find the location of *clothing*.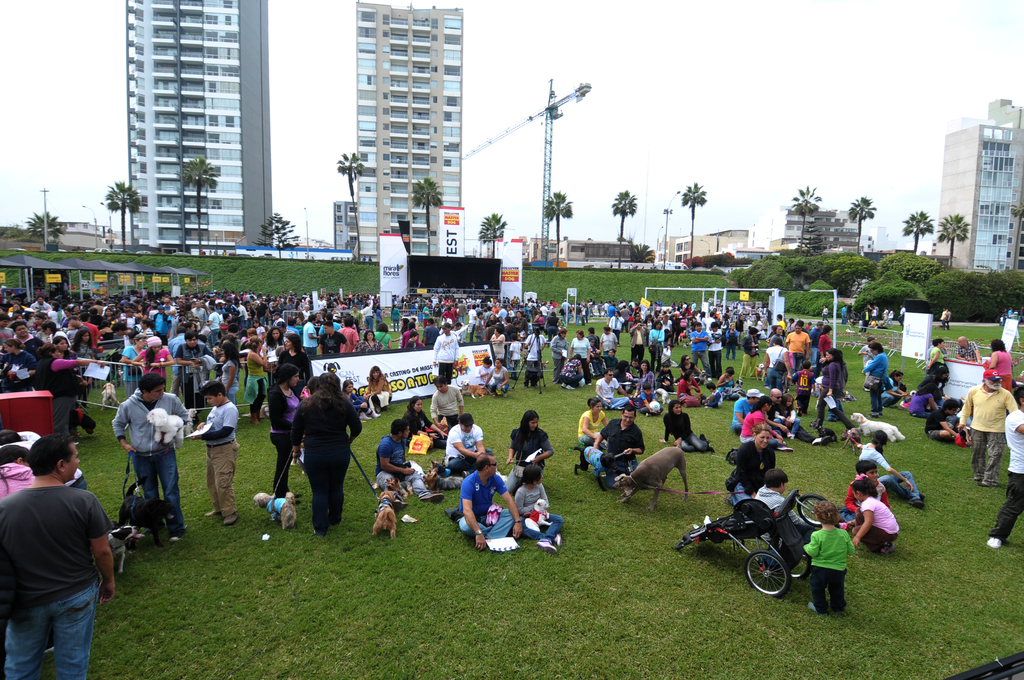
Location: l=600, t=332, r=618, b=359.
